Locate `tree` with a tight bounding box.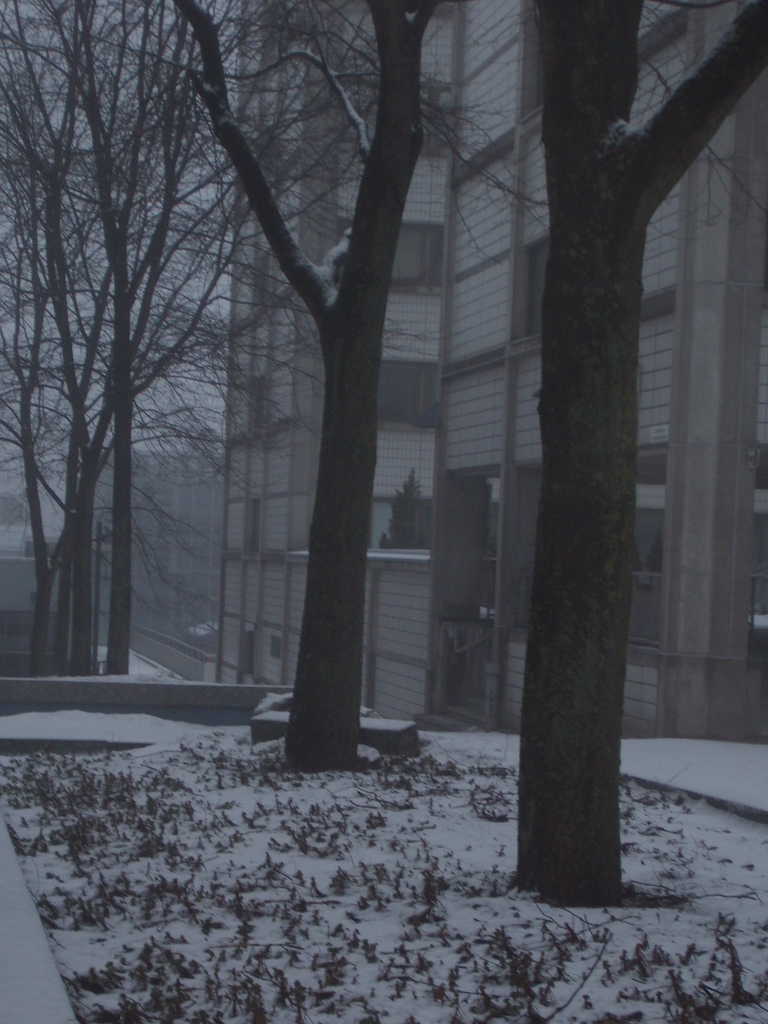
{"x1": 56, "y1": 1, "x2": 490, "y2": 777}.
